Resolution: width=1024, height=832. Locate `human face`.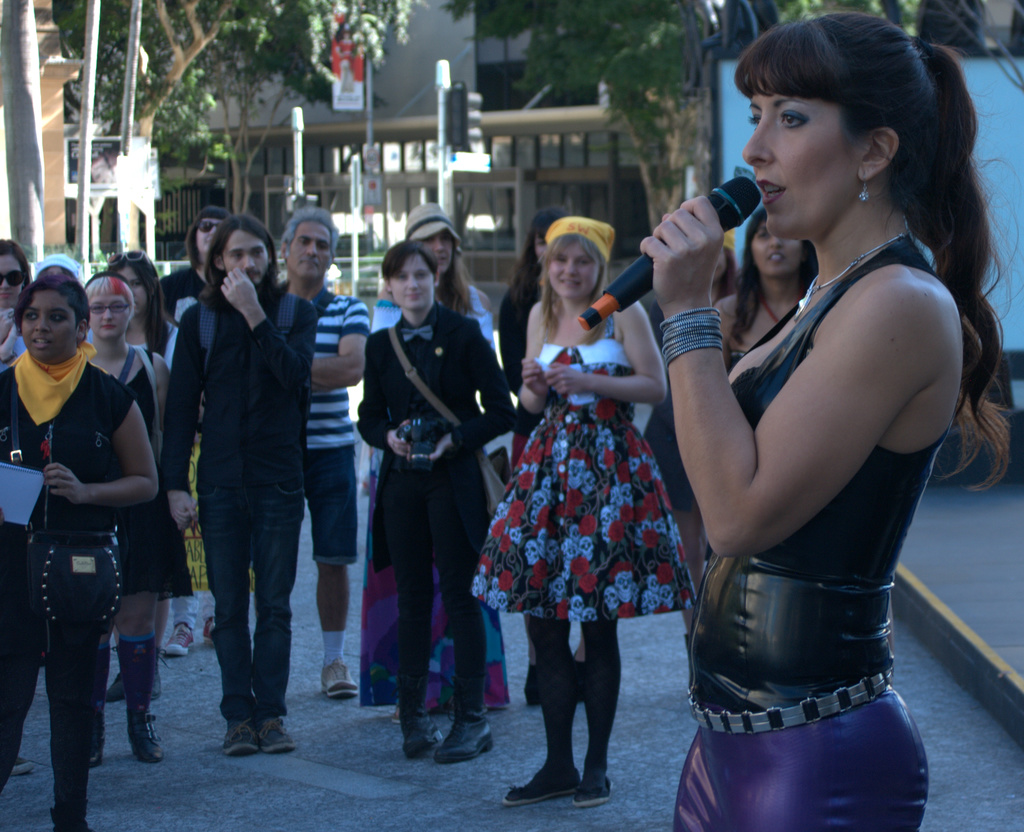
x1=550, y1=240, x2=595, y2=293.
